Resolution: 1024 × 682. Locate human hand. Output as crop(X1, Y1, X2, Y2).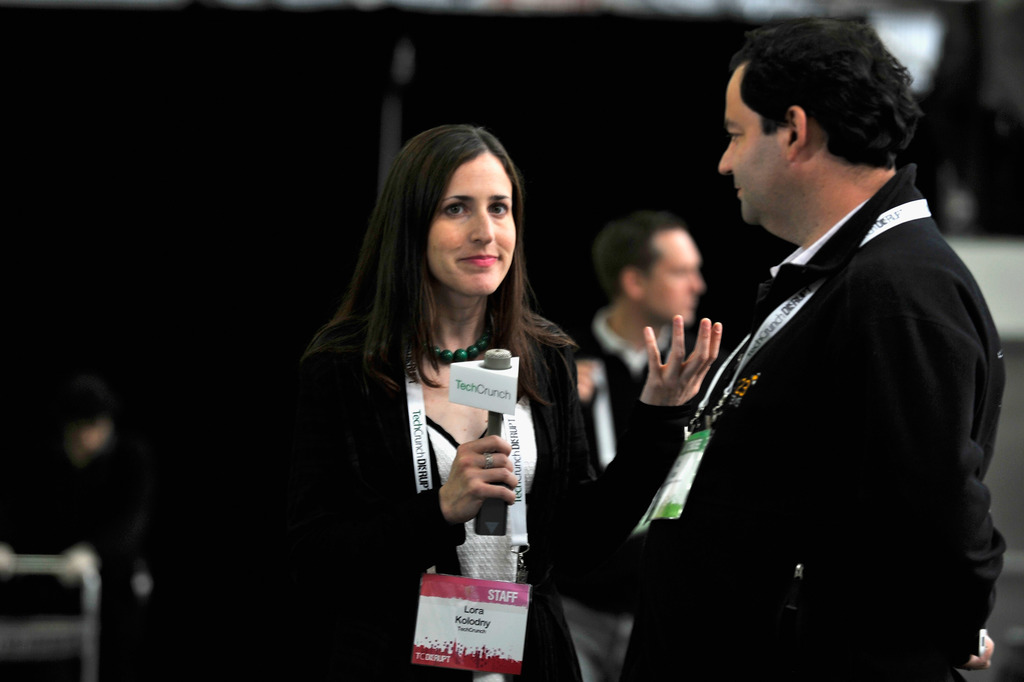
crop(575, 359, 598, 399).
